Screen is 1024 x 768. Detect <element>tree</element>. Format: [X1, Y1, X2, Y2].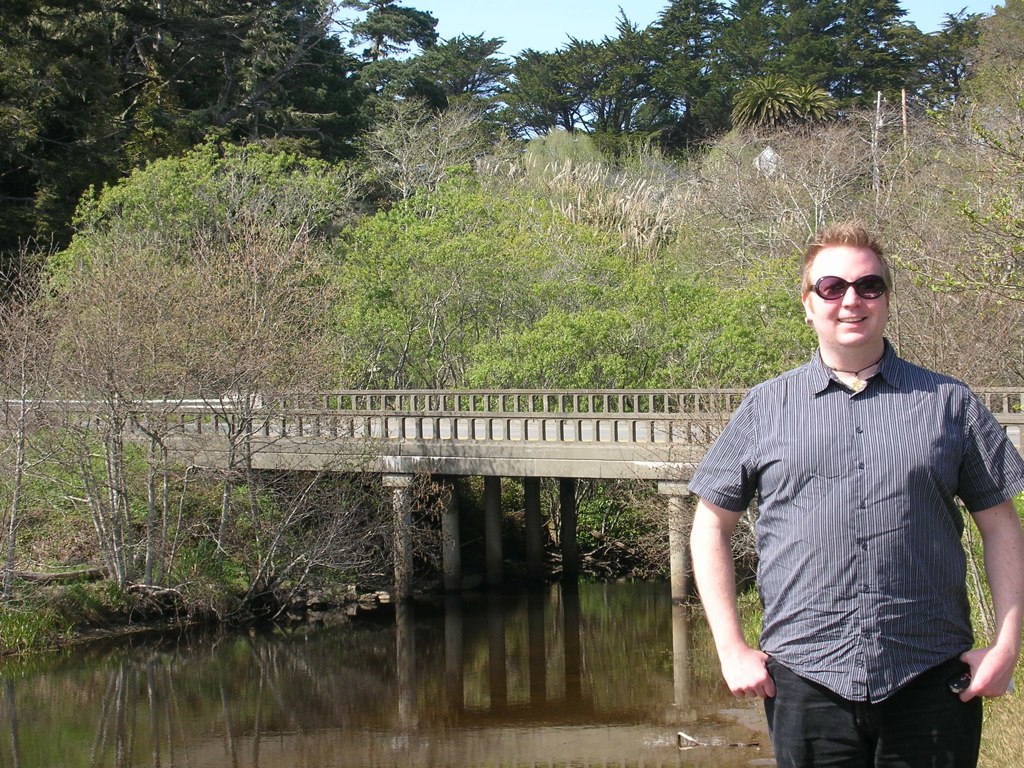
[31, 97, 337, 613].
